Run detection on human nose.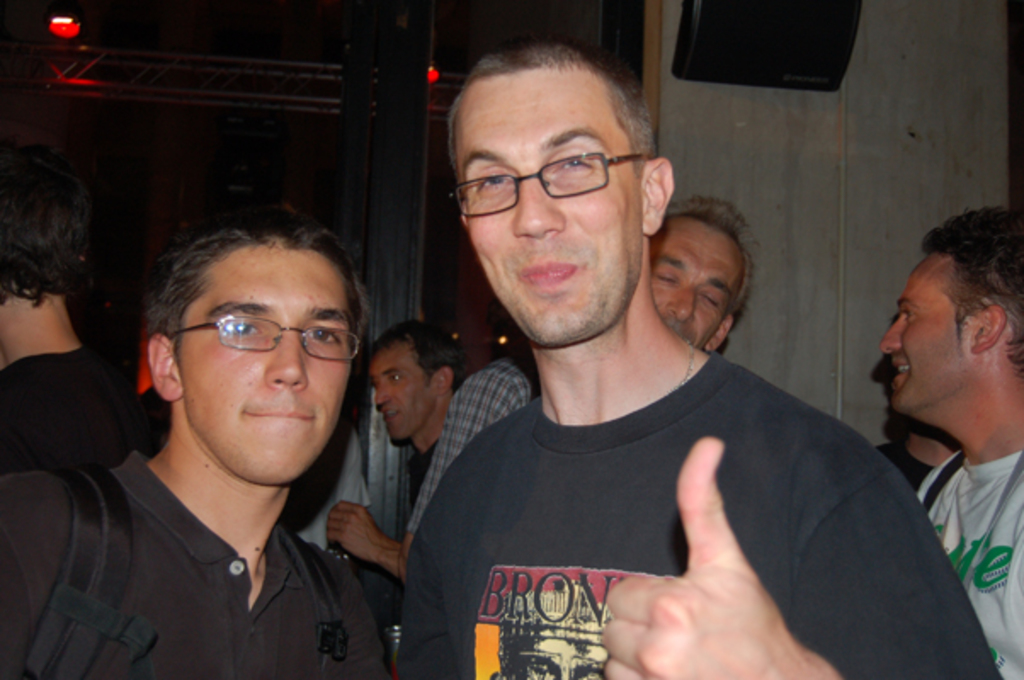
Result: detection(510, 167, 568, 236).
